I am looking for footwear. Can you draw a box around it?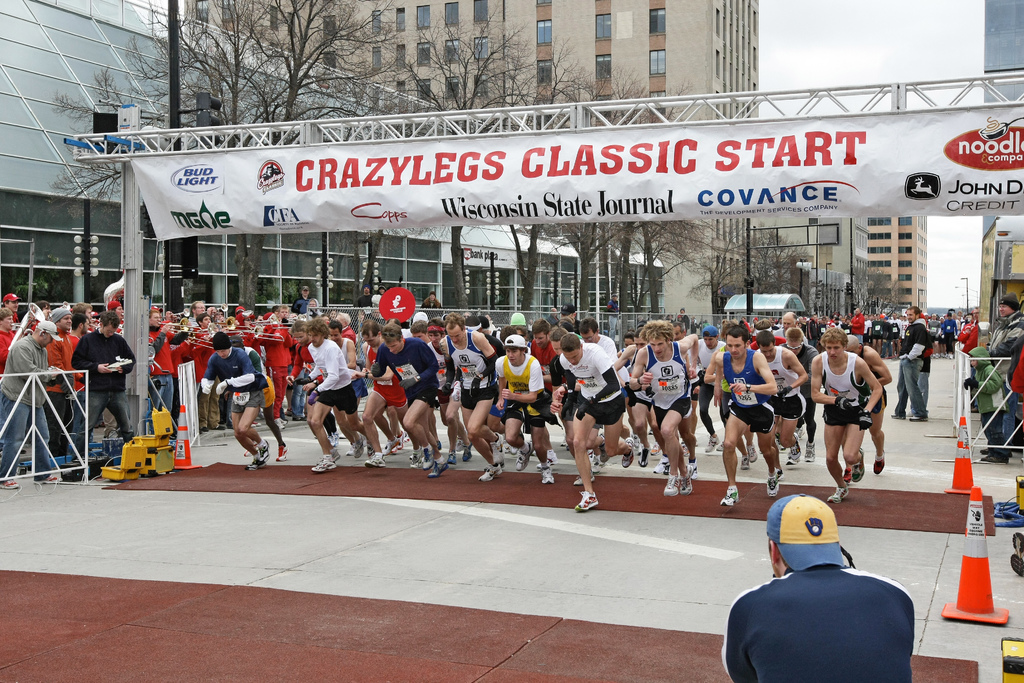
Sure, the bounding box is <region>448, 452, 457, 465</region>.
